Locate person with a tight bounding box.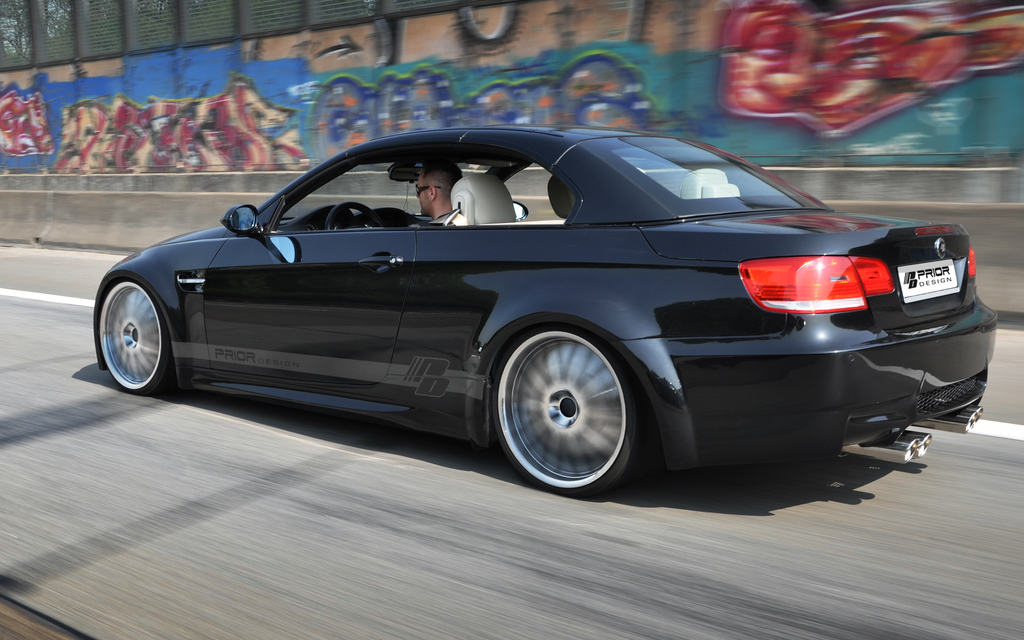
406, 156, 468, 226.
